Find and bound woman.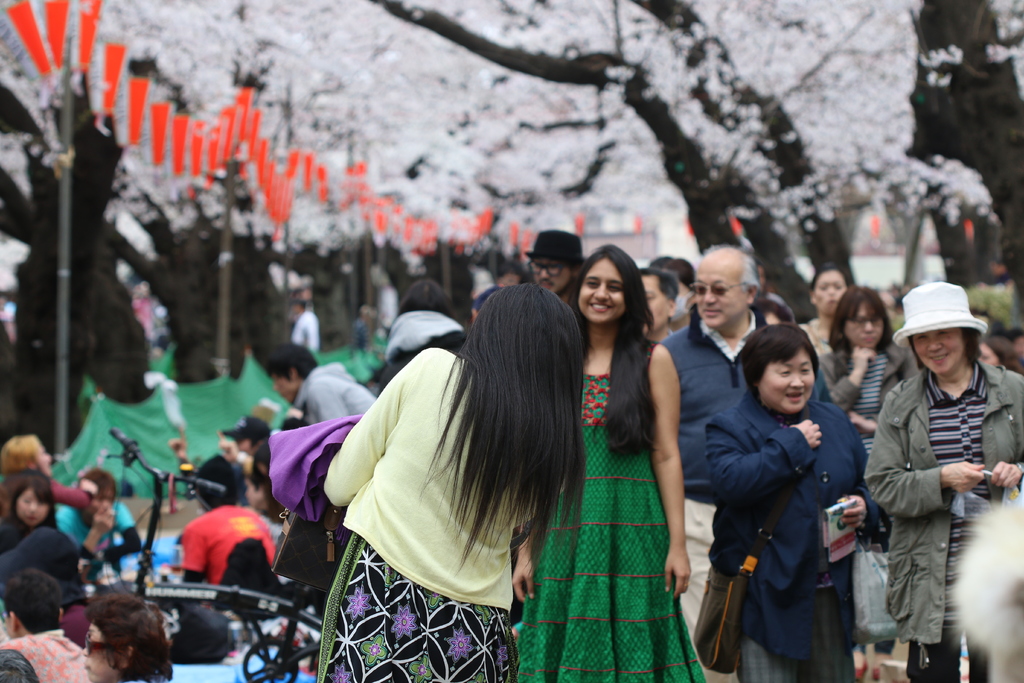
Bound: (803,263,850,344).
